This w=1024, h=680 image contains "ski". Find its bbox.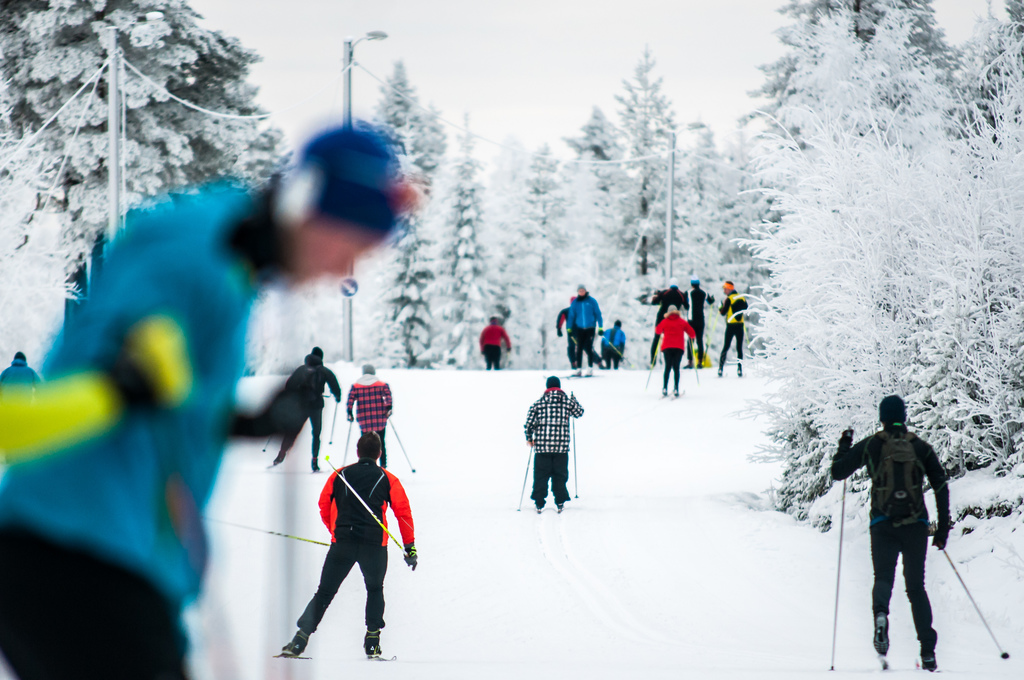
272, 645, 305, 663.
